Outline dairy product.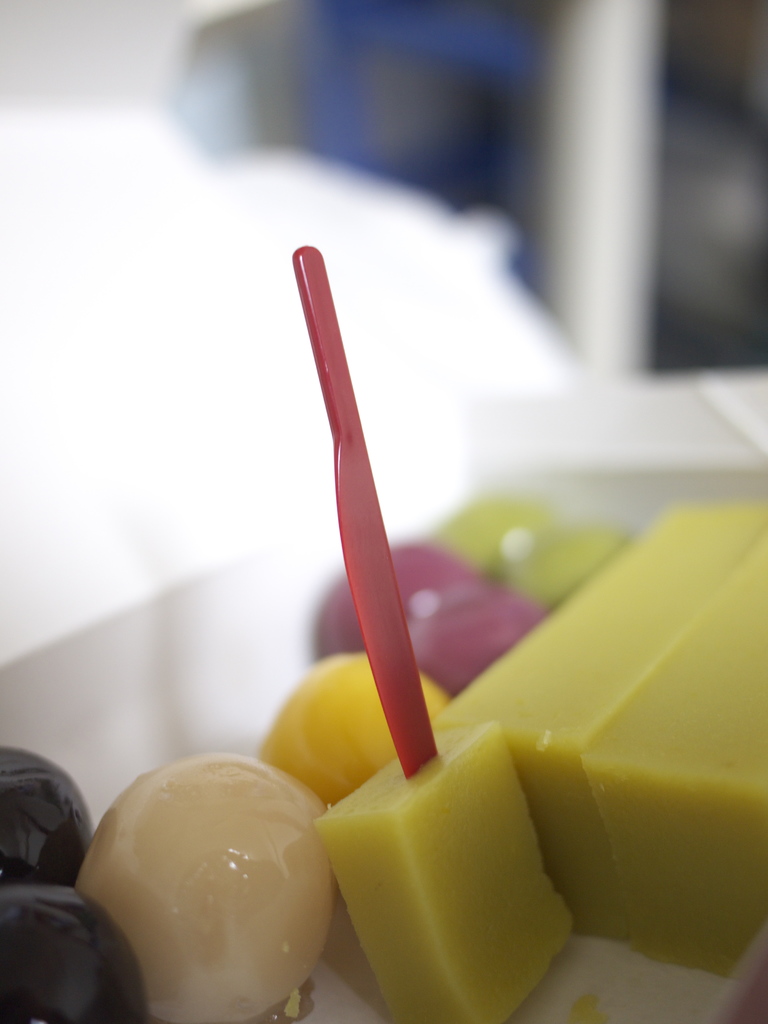
Outline: l=93, t=747, r=344, b=1004.
